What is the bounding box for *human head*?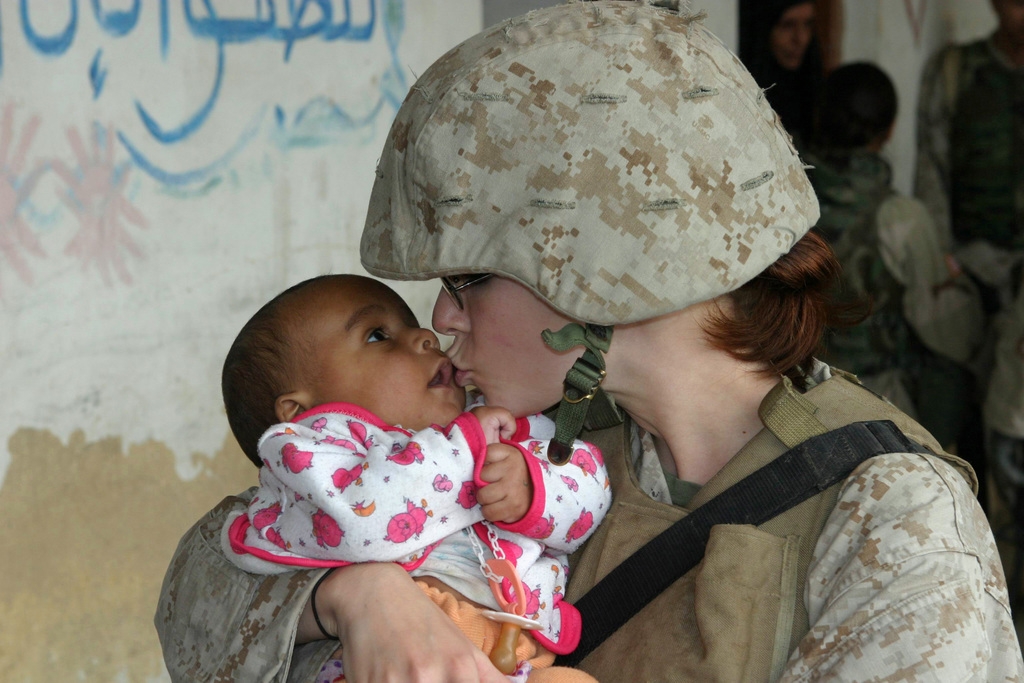
732/0/815/73.
